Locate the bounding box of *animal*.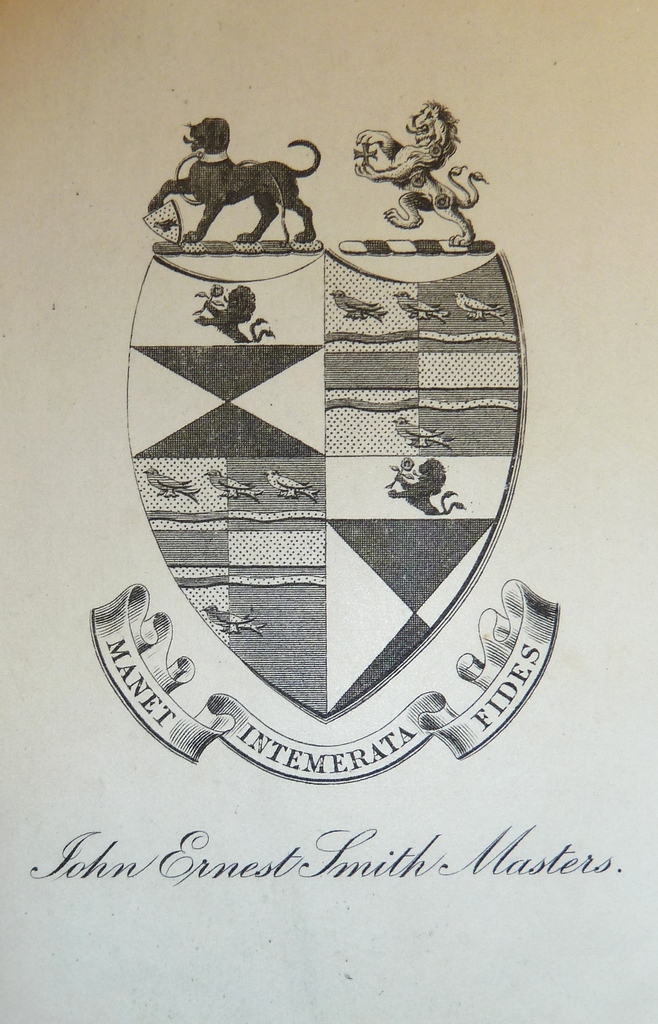
Bounding box: region(149, 115, 321, 246).
